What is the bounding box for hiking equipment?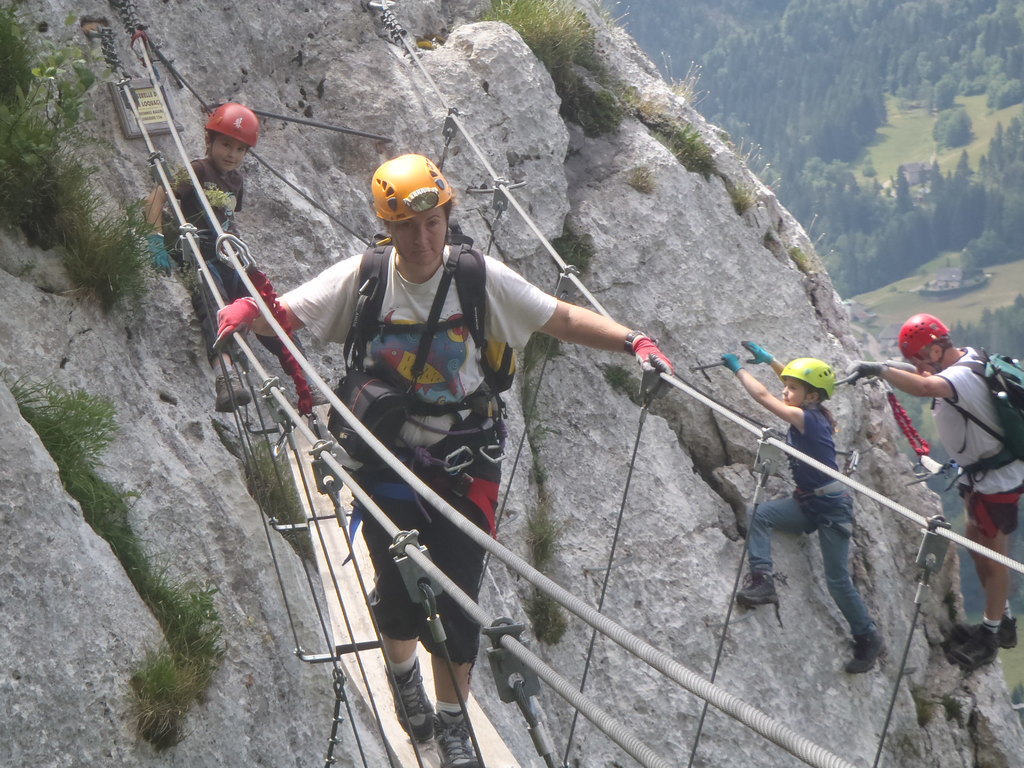
crop(204, 102, 260, 157).
